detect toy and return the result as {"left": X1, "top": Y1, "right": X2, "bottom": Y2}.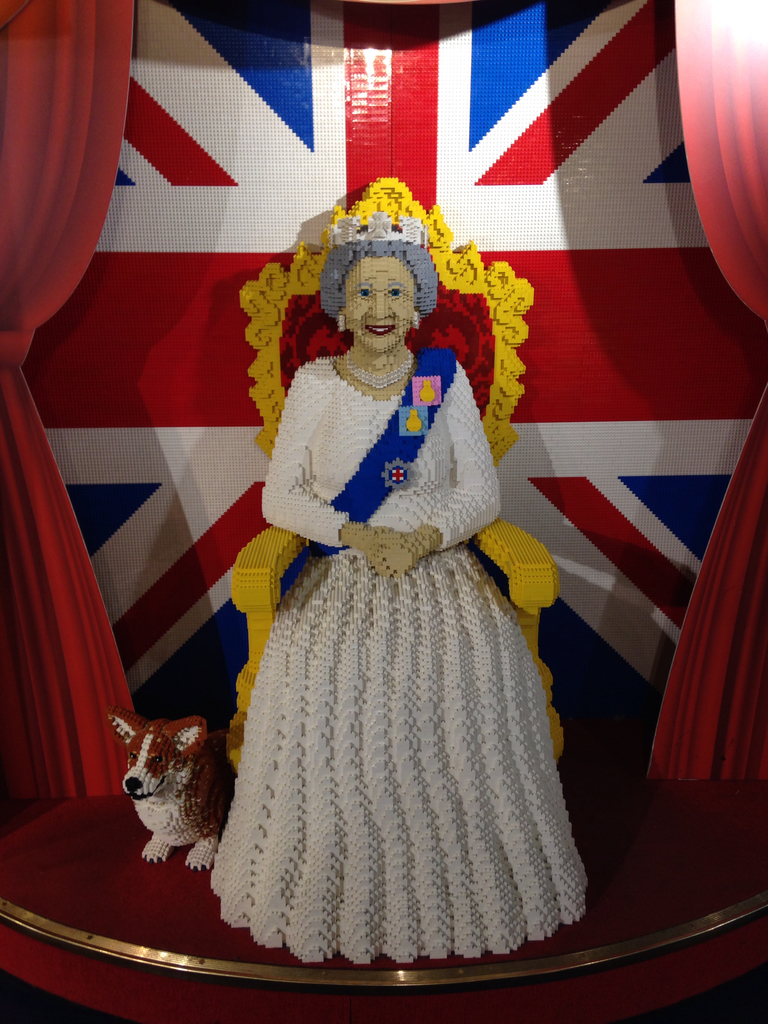
{"left": 226, "top": 175, "right": 569, "bottom": 791}.
